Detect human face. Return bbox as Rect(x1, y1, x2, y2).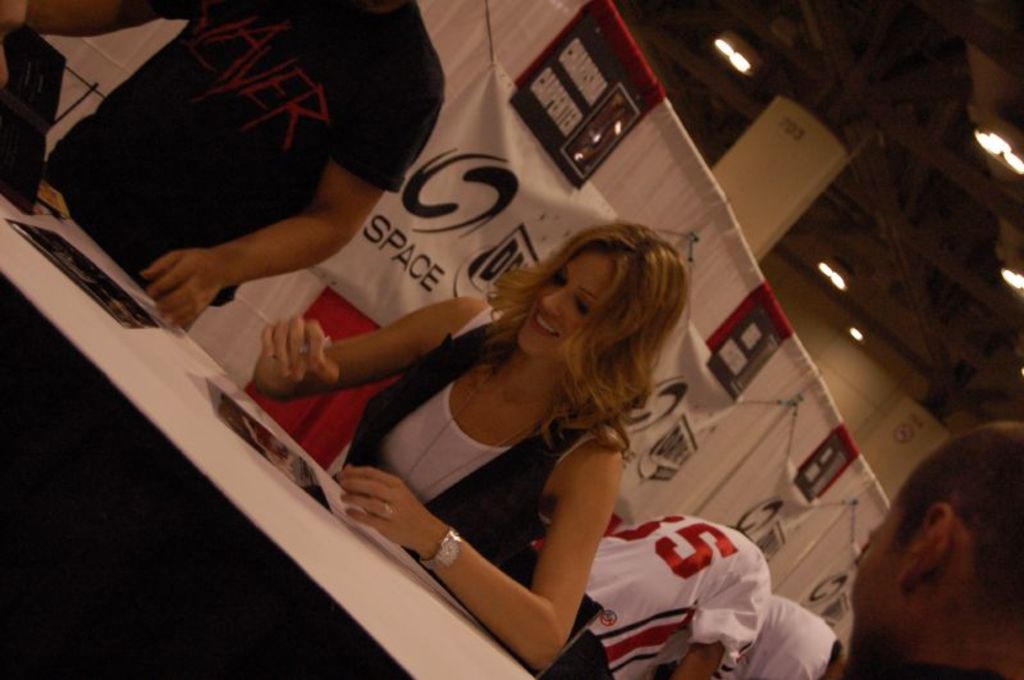
Rect(521, 251, 612, 353).
